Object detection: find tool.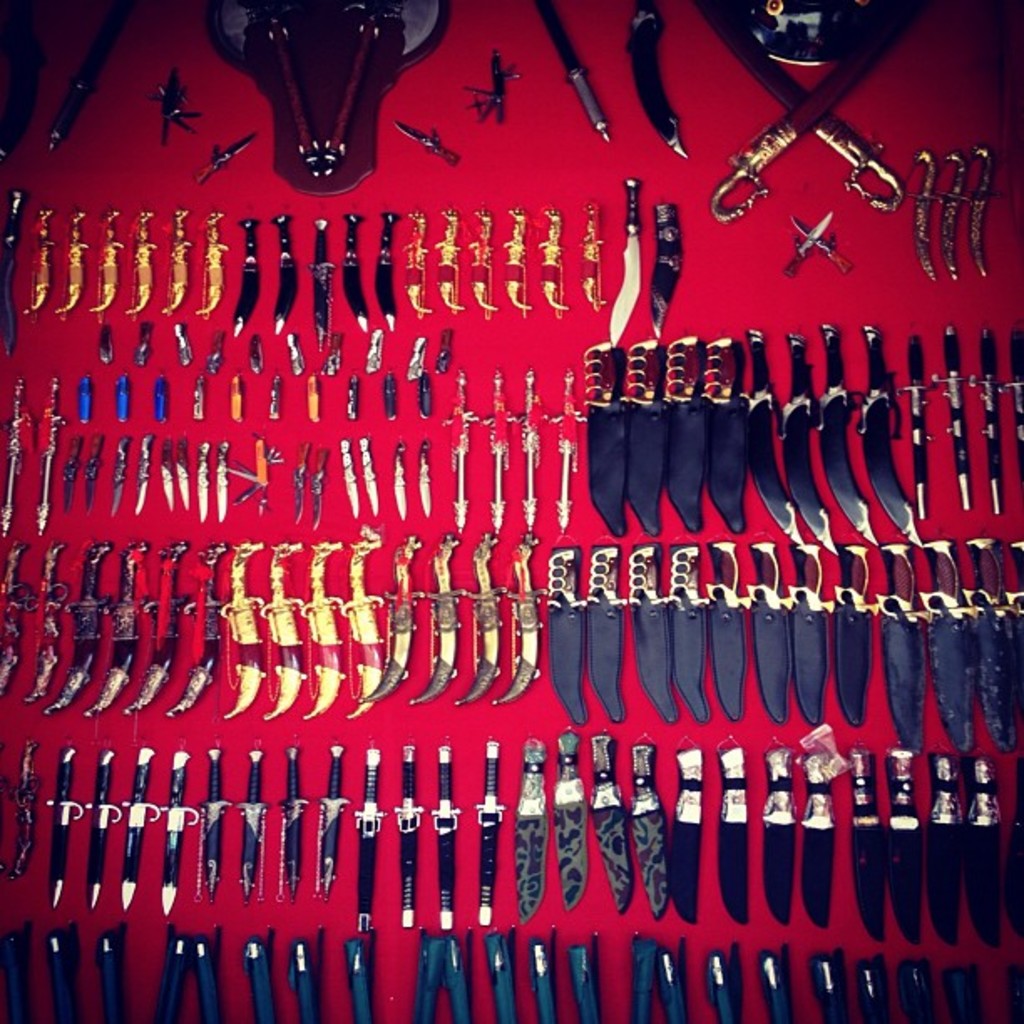
{"x1": 395, "y1": 117, "x2": 460, "y2": 161}.
